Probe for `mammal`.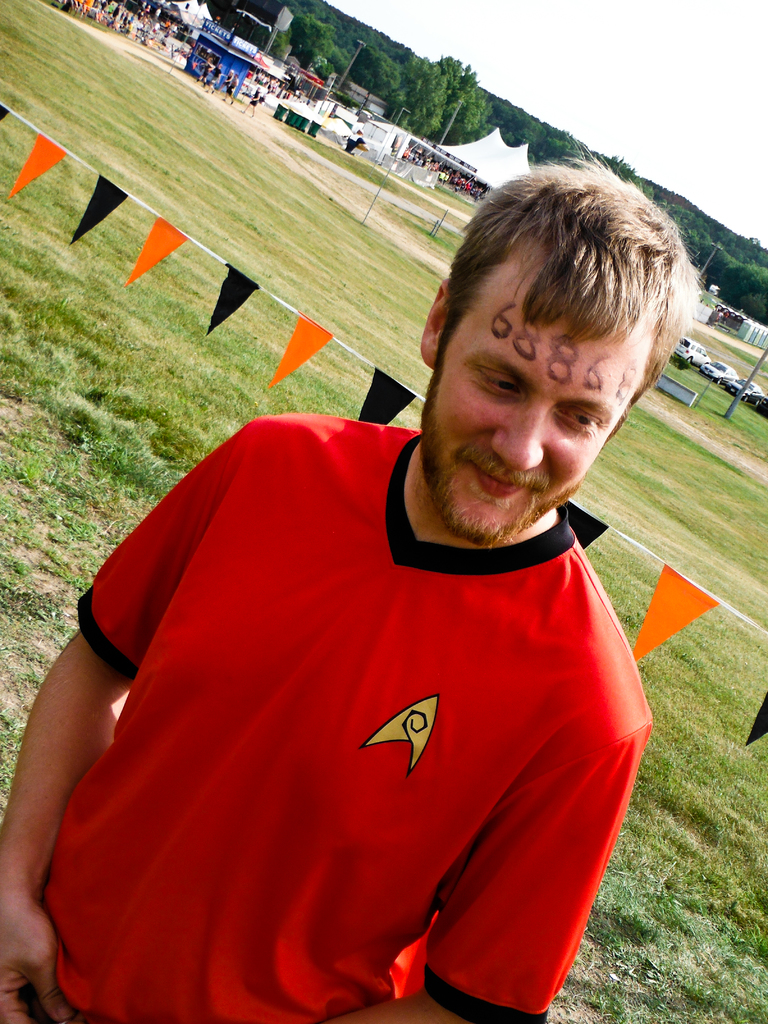
Probe result: 219/67/232/93.
